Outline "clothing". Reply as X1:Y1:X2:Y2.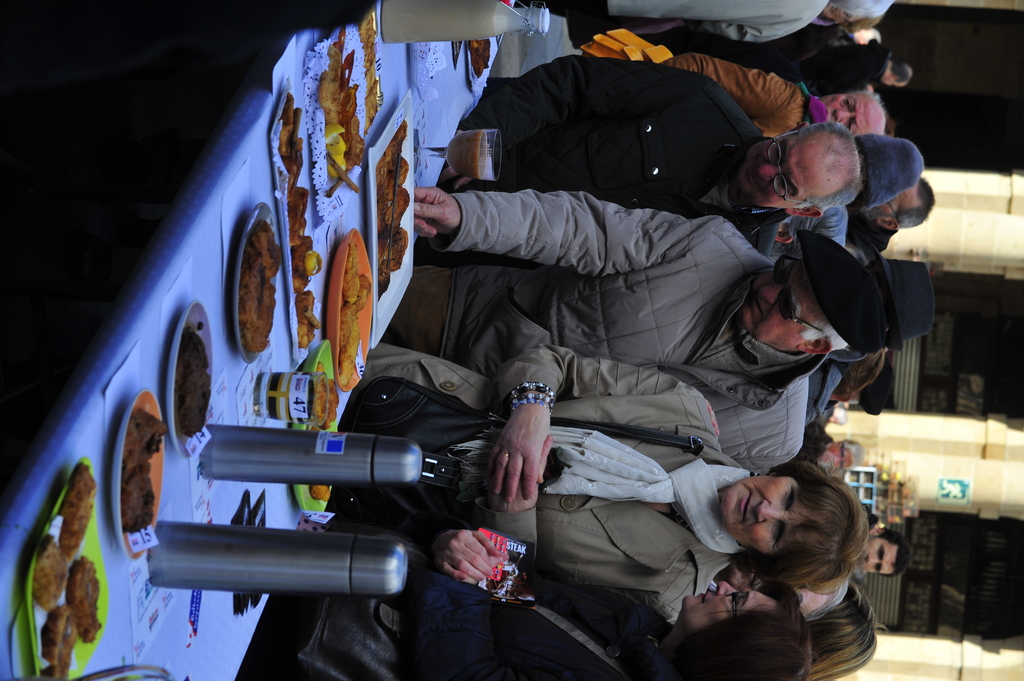
264:528:670:680.
